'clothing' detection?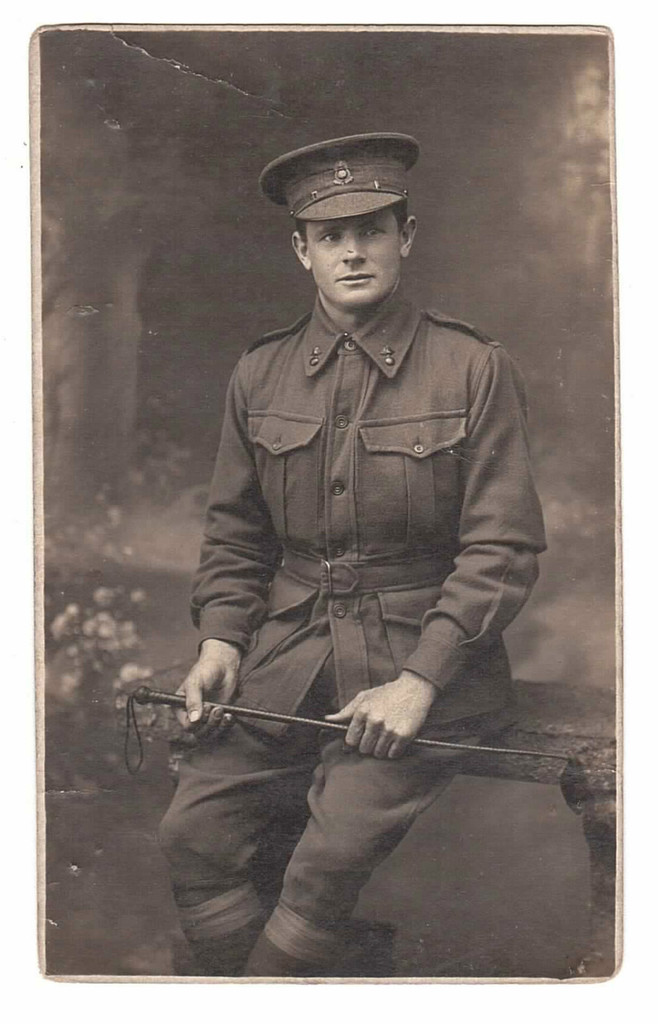
l=161, t=246, r=547, b=830
